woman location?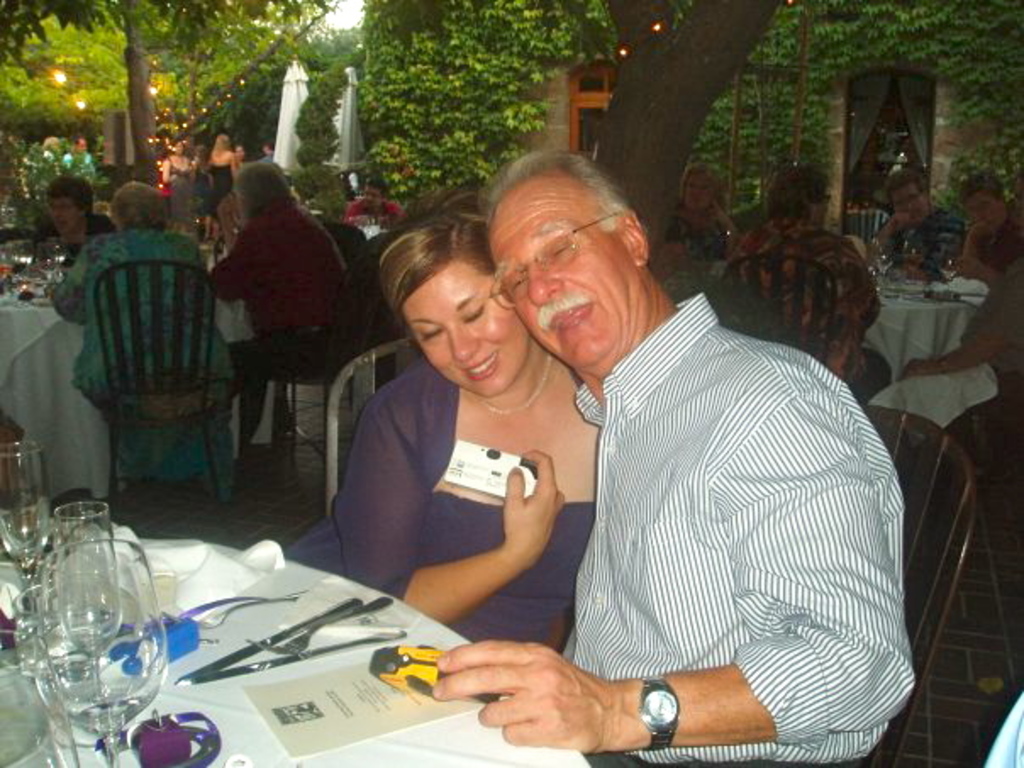
203 134 242 246
